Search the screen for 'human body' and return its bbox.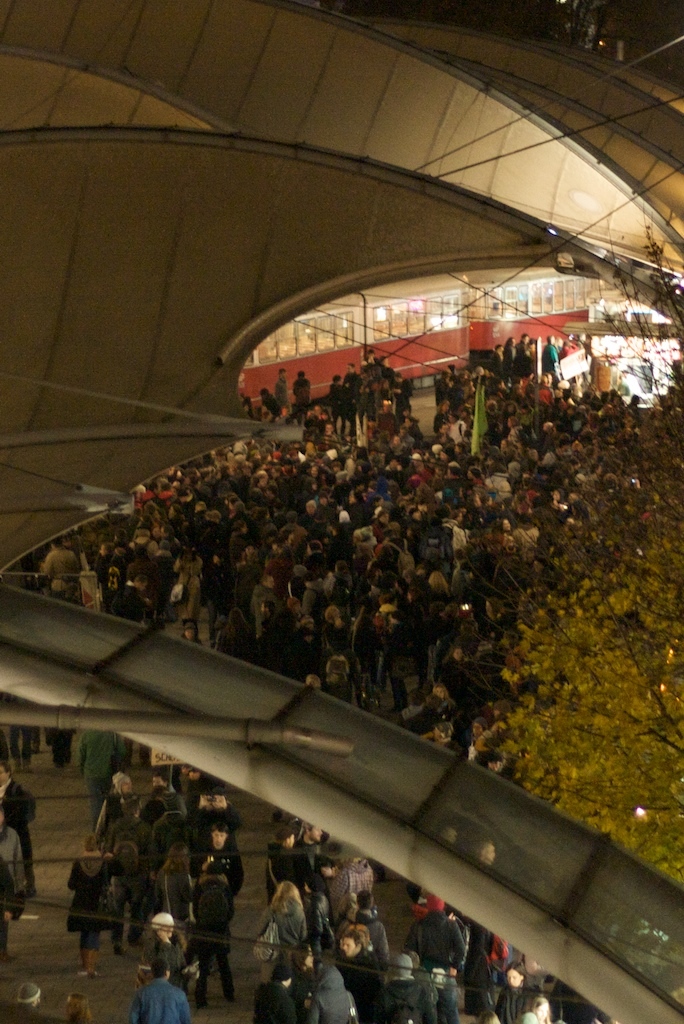
Found: (0, 823, 25, 899).
